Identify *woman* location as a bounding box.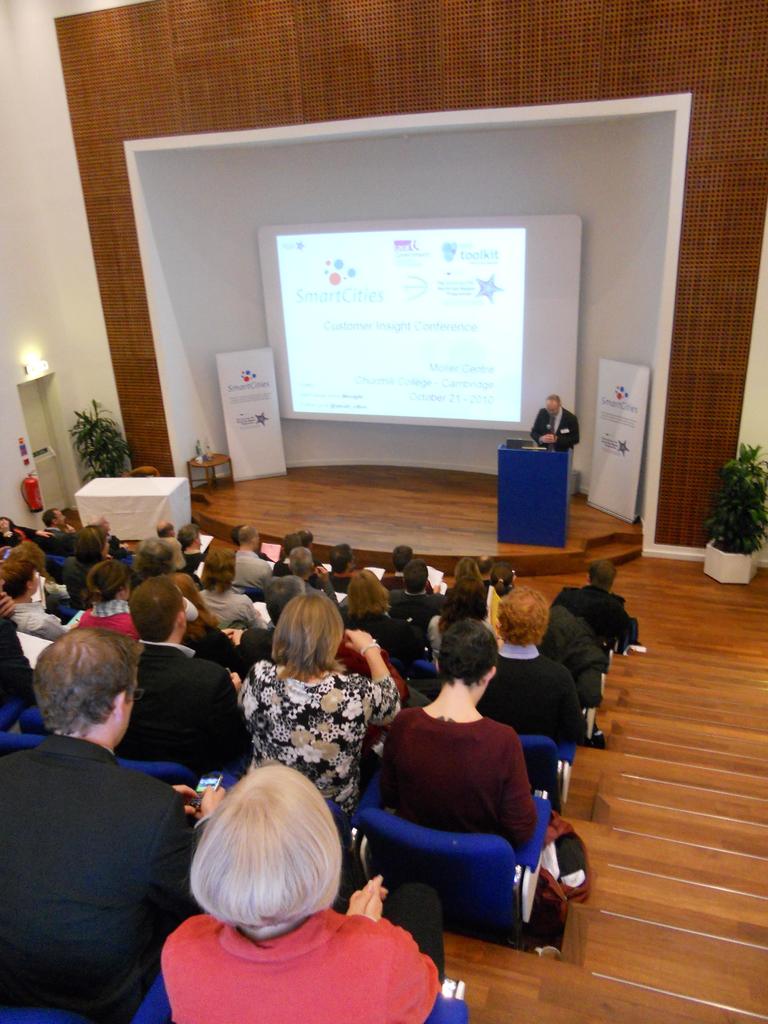
bbox=(221, 600, 404, 794).
